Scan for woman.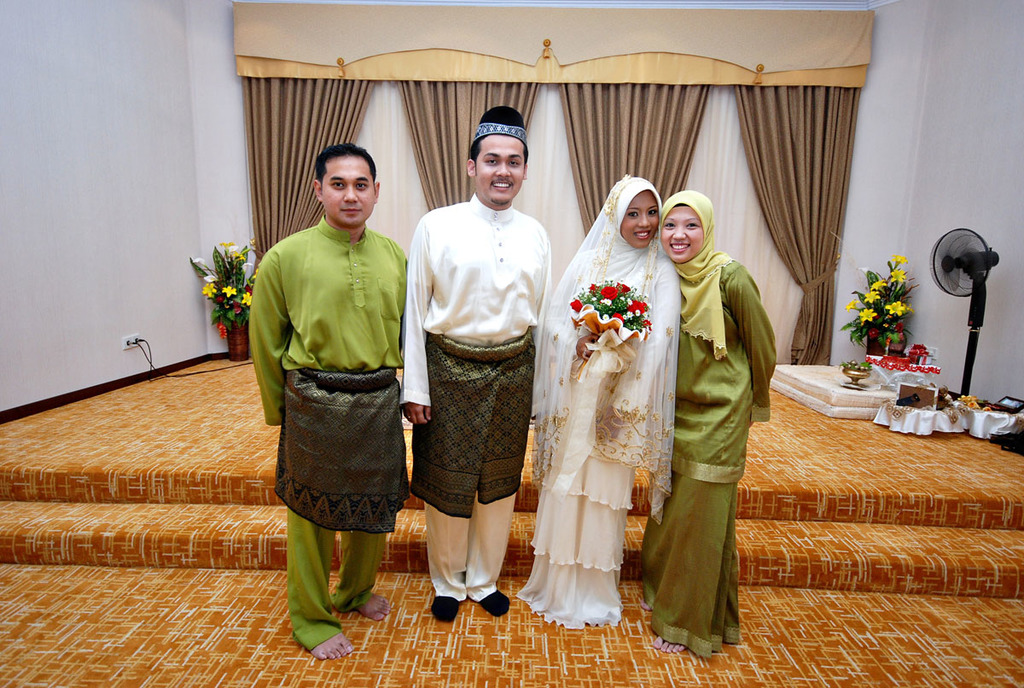
Scan result: <bbox>638, 190, 773, 658</bbox>.
